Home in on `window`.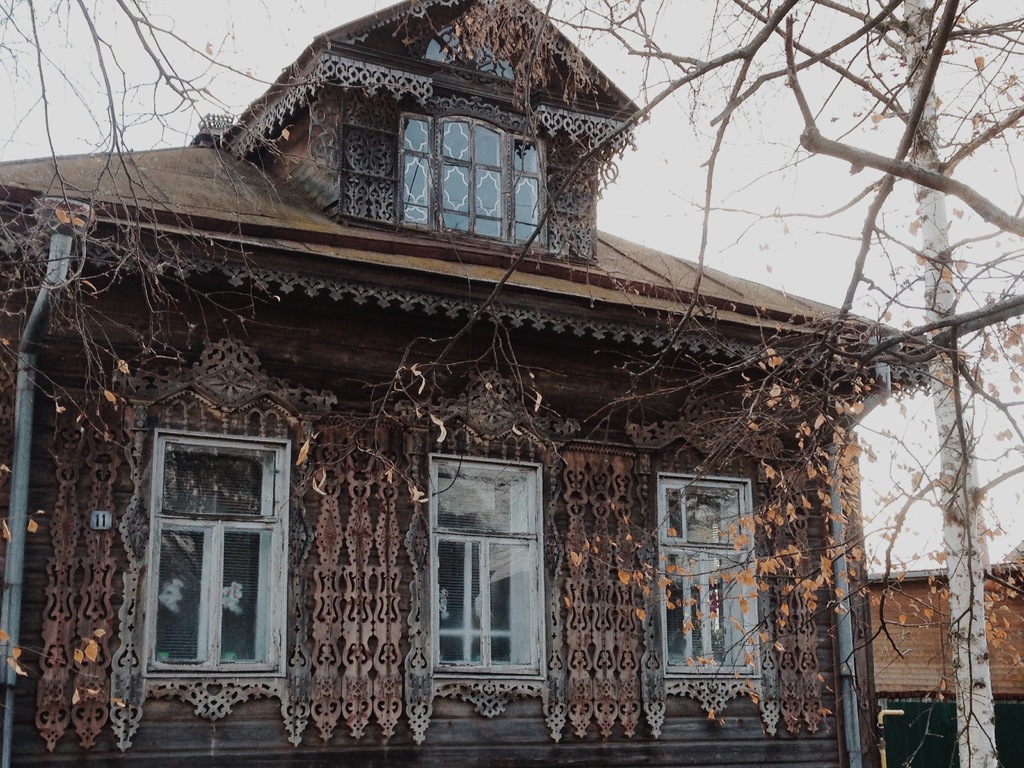
Homed in at {"left": 657, "top": 464, "right": 769, "bottom": 680}.
